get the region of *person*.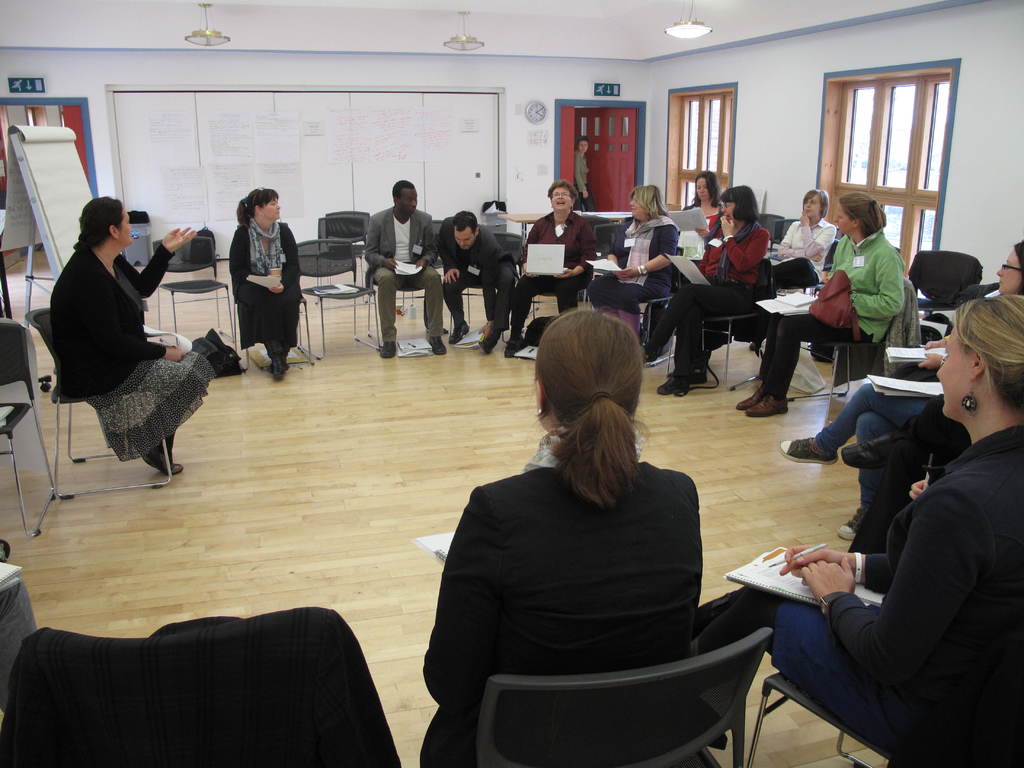
locate(358, 179, 445, 358).
